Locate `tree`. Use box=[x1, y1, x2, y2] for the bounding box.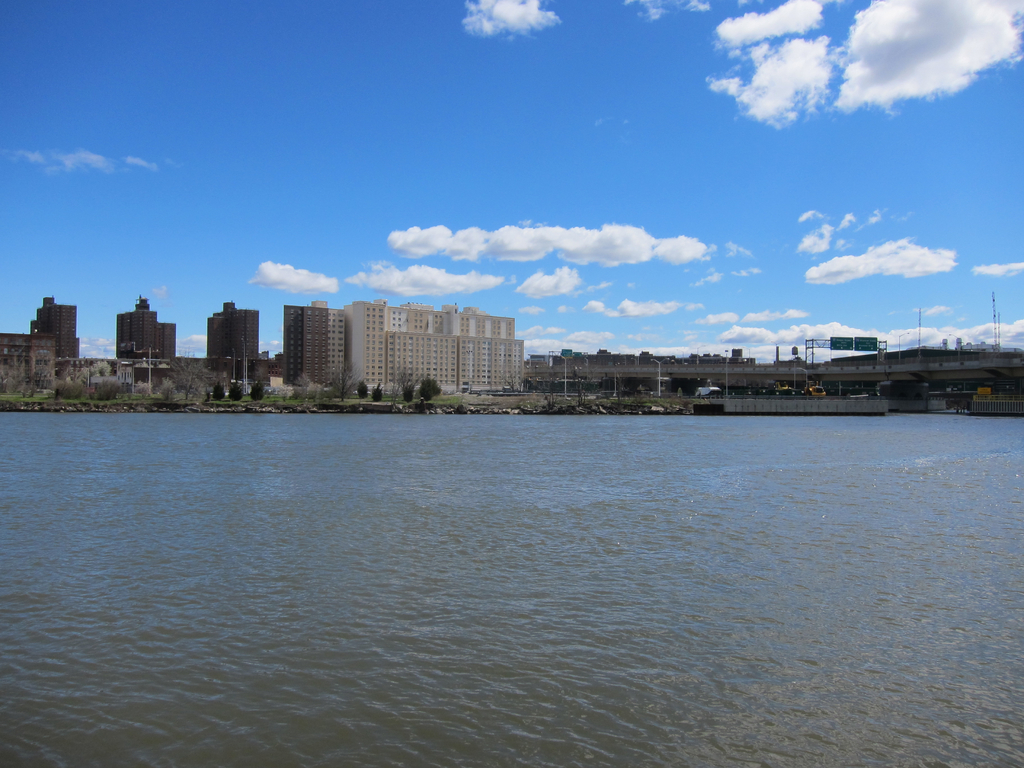
box=[356, 380, 369, 401].
